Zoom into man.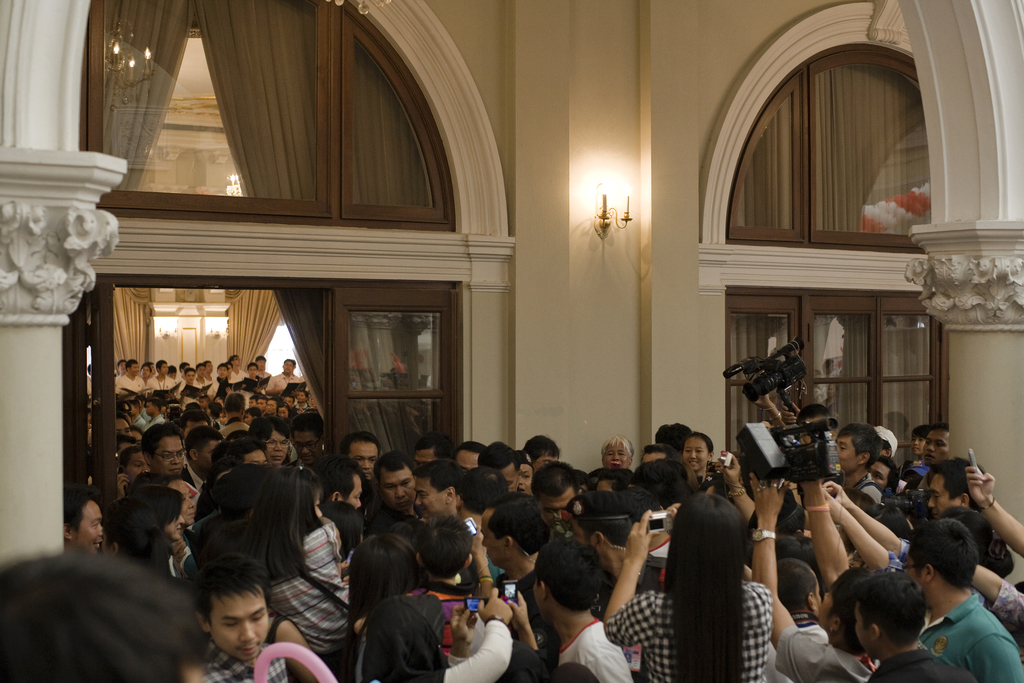
Zoom target: 214,391,253,440.
